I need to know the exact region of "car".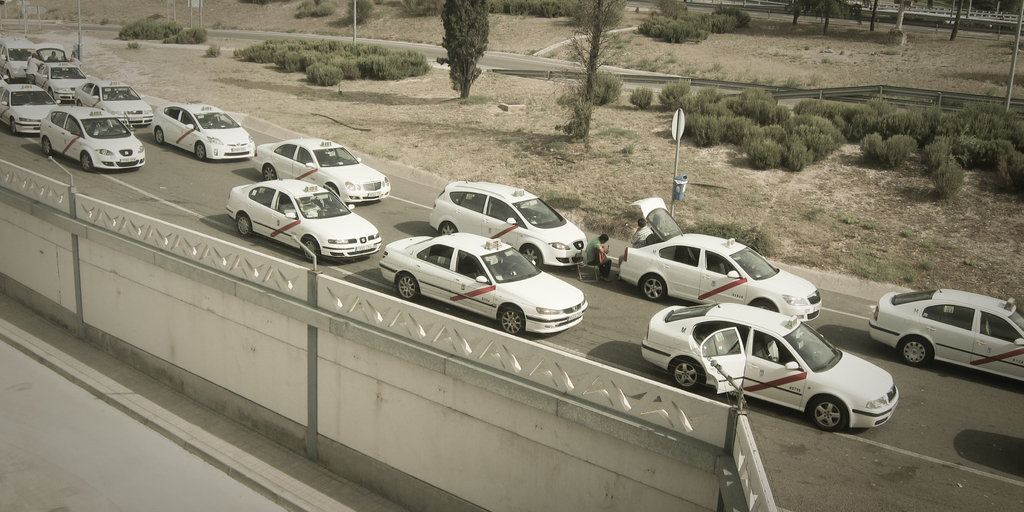
Region: detection(154, 99, 254, 166).
